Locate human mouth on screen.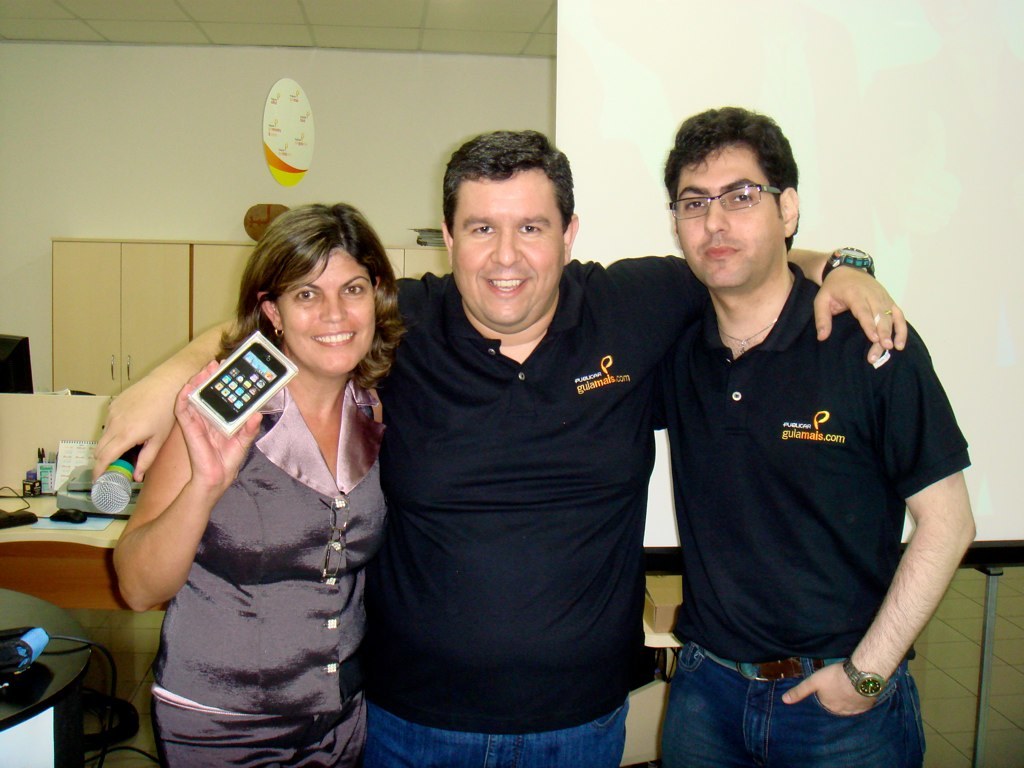
On screen at <bbox>311, 324, 359, 351</bbox>.
